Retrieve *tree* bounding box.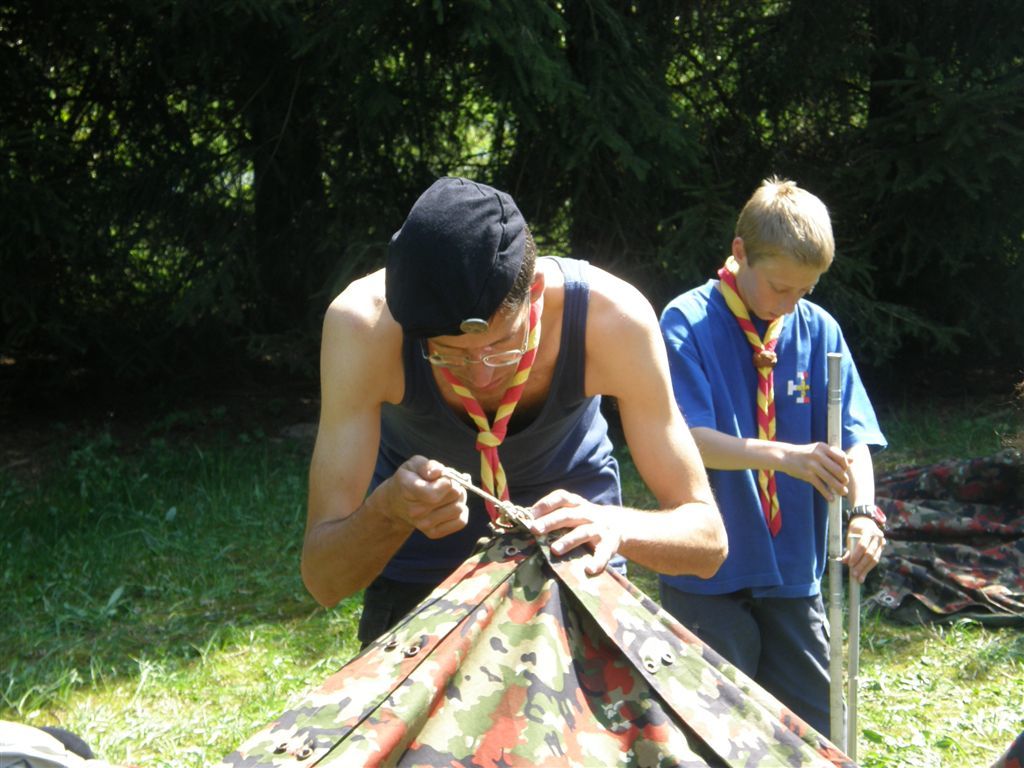
Bounding box: select_region(19, 41, 254, 468).
